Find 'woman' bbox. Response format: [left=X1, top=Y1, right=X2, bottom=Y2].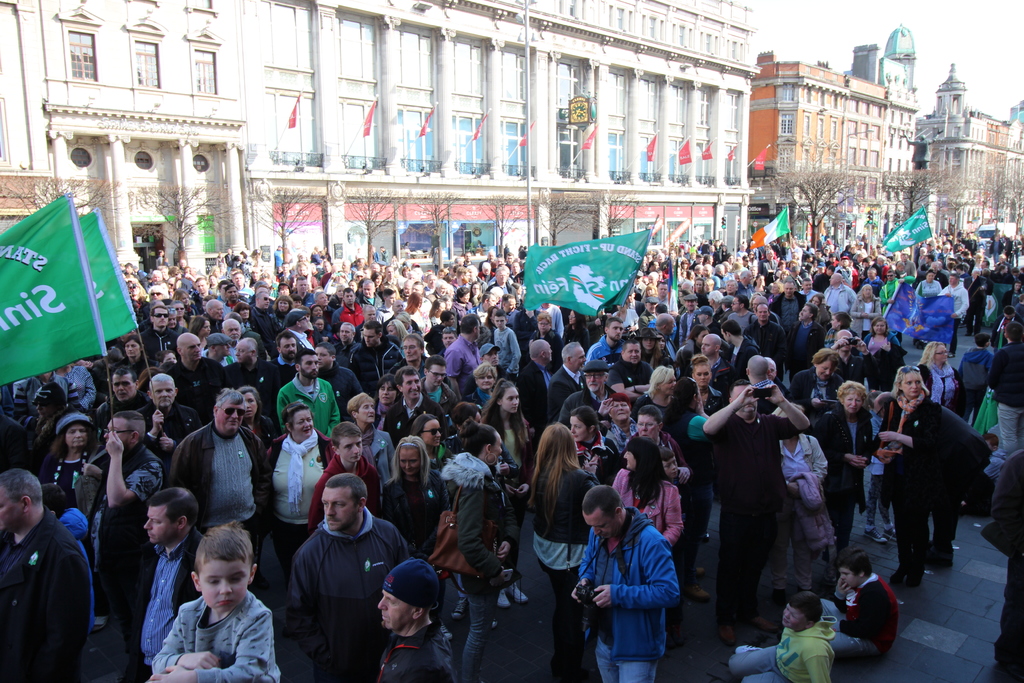
[left=854, top=282, right=883, bottom=334].
